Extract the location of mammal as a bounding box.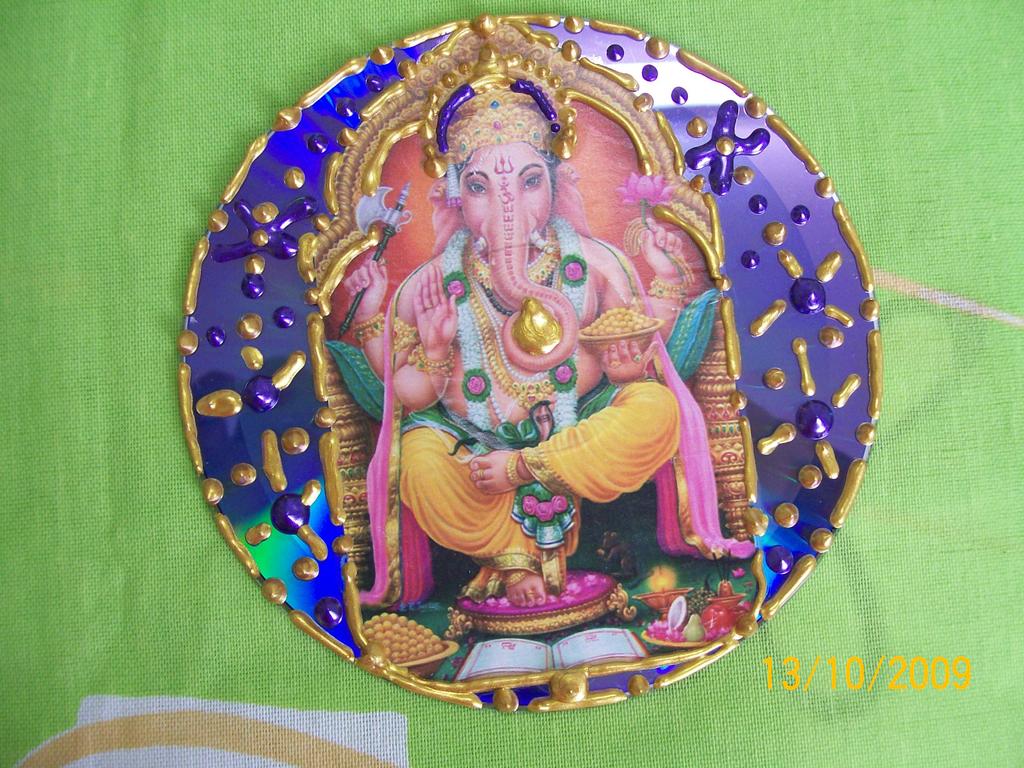
rect(361, 20, 752, 604).
